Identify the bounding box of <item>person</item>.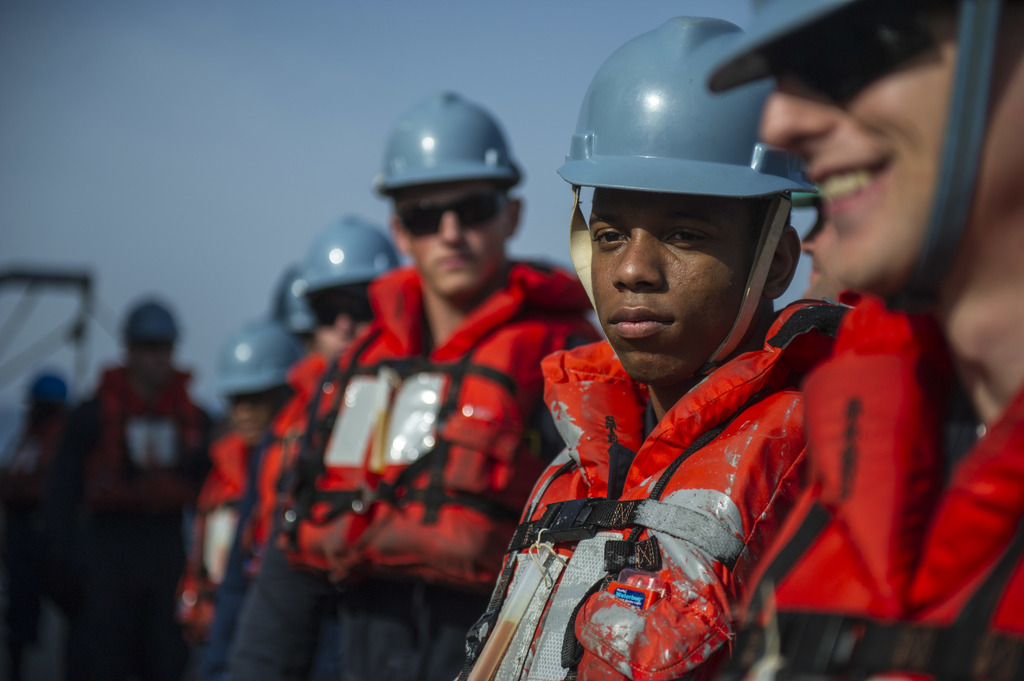
702 0 1023 680.
